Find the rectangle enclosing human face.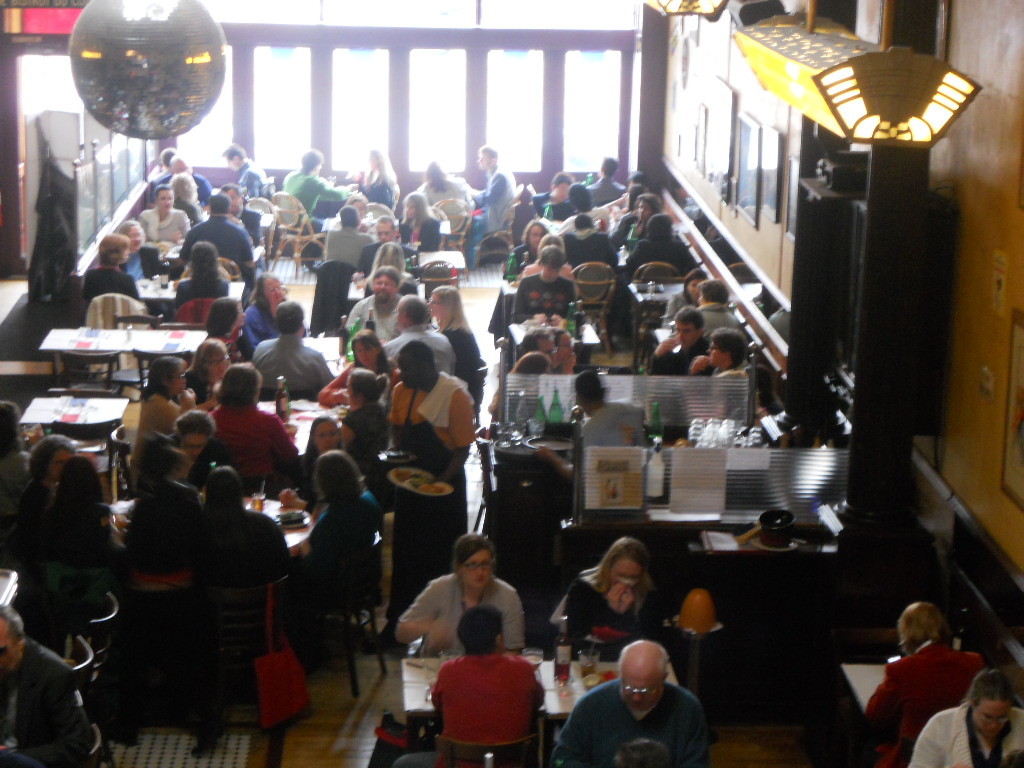
pyautogui.locateOnScreen(159, 197, 167, 202).
